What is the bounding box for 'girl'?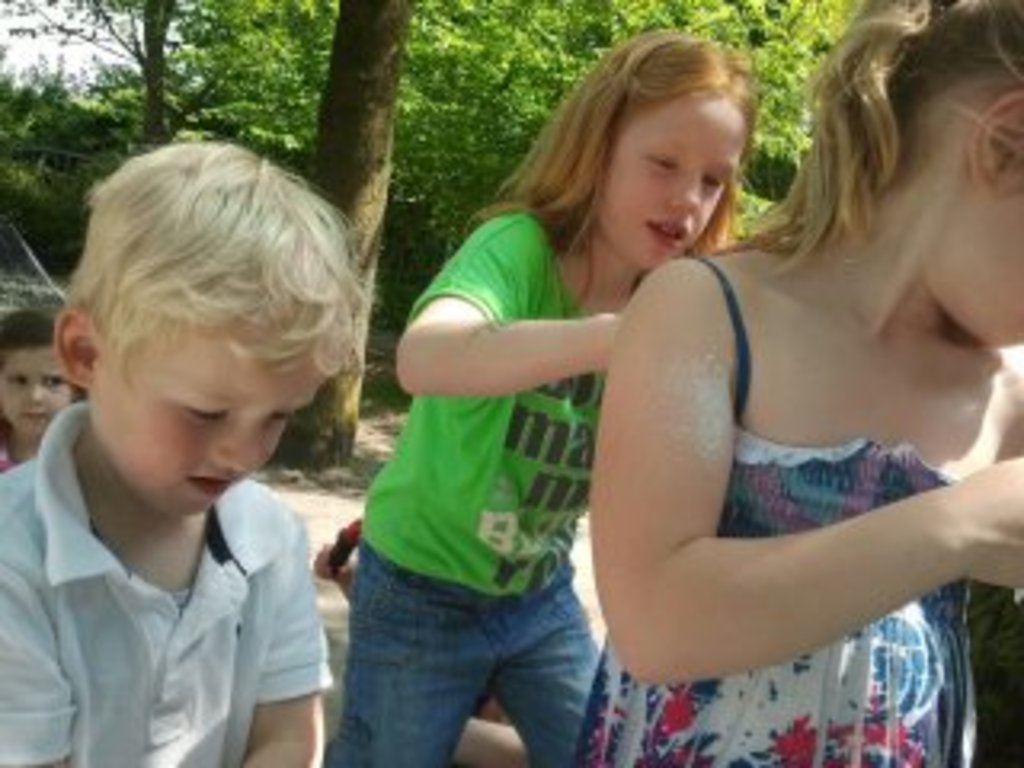
{"left": 0, "top": 301, "right": 80, "bottom": 477}.
